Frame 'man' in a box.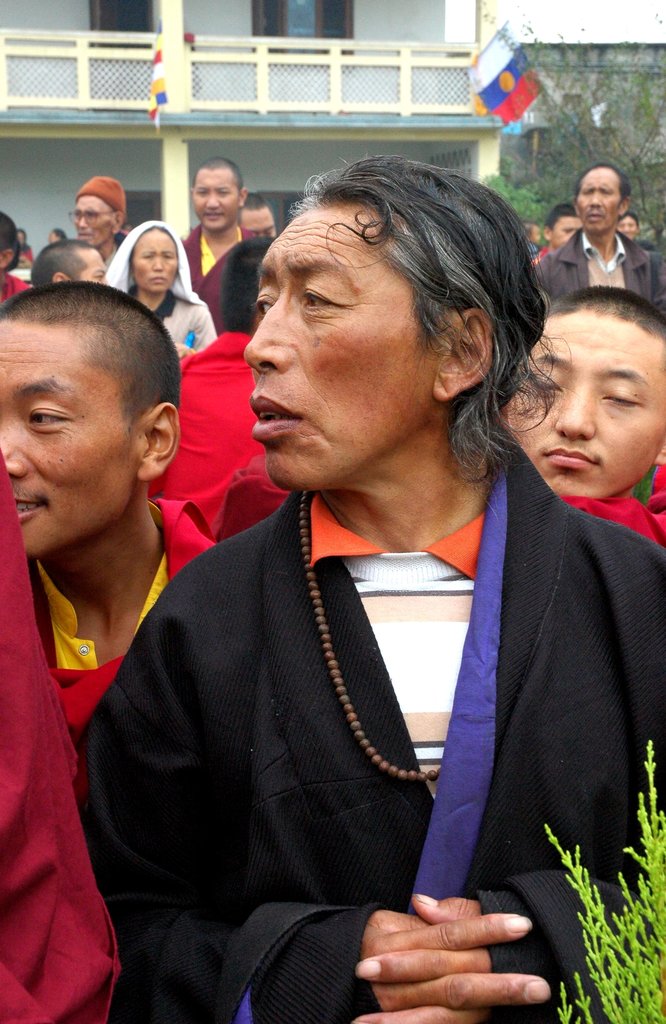
x1=245 y1=182 x2=278 y2=248.
